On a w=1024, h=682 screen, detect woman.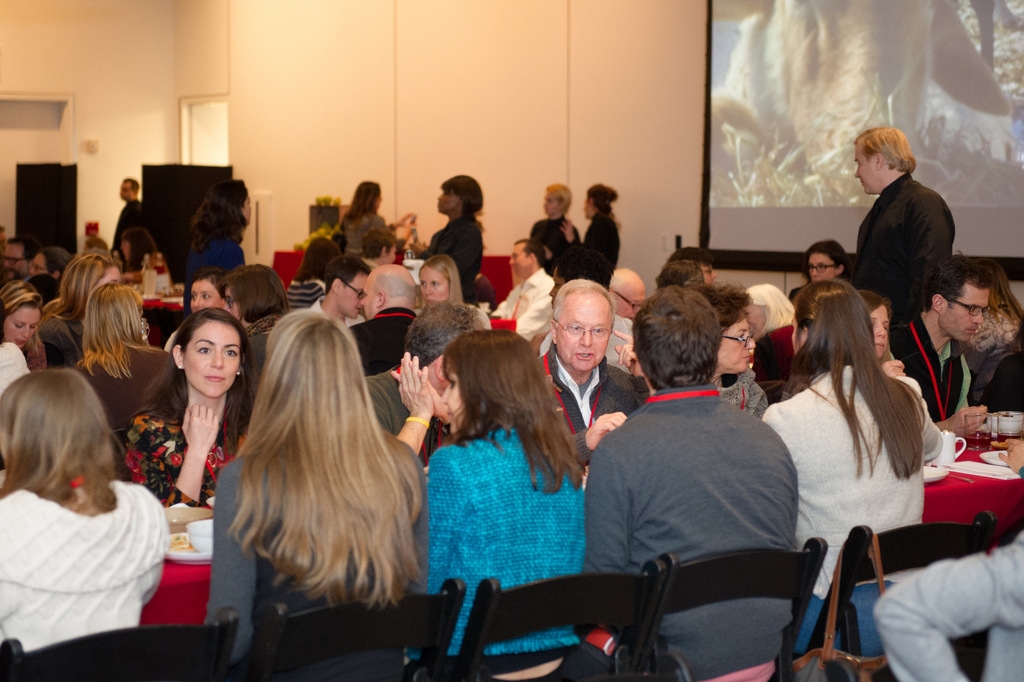
[413,252,490,336].
